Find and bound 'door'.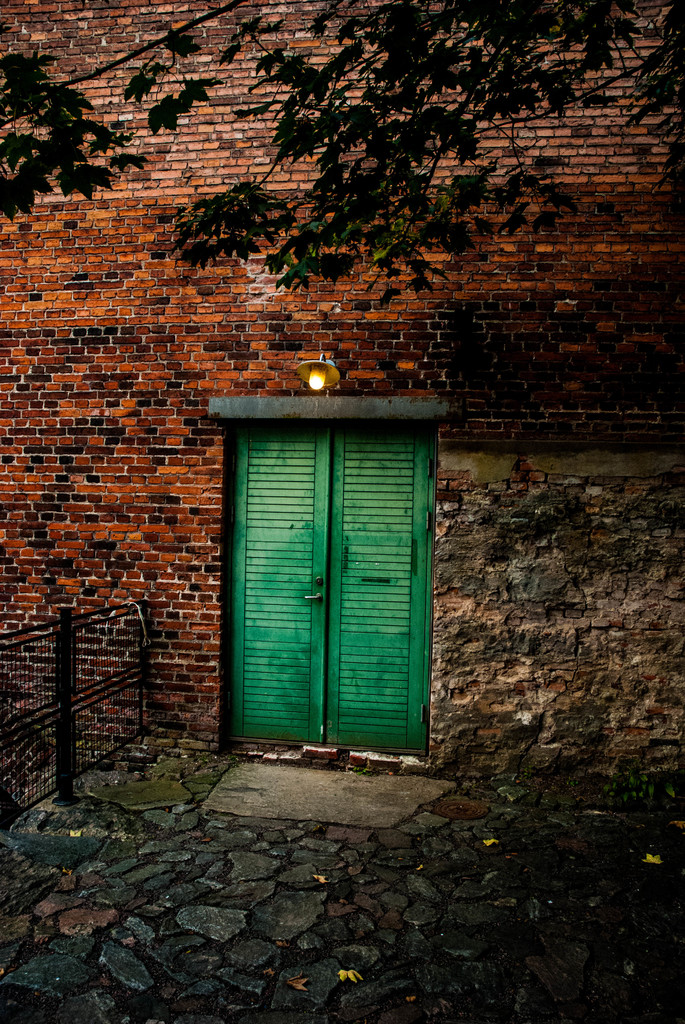
Bound: BBox(221, 395, 439, 767).
